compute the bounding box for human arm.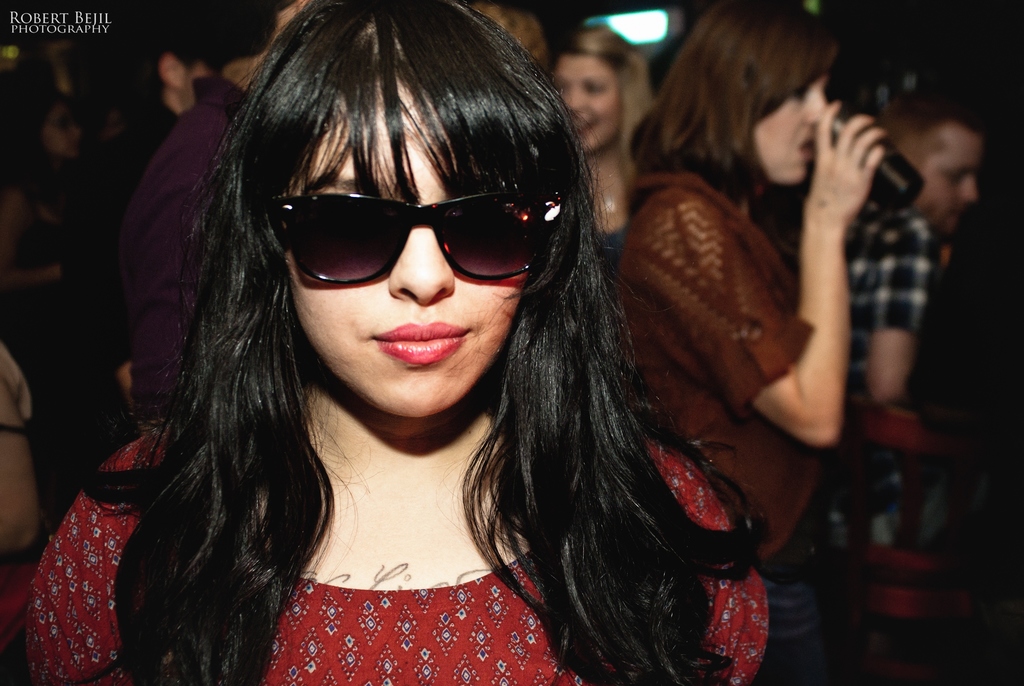
0, 332, 45, 561.
